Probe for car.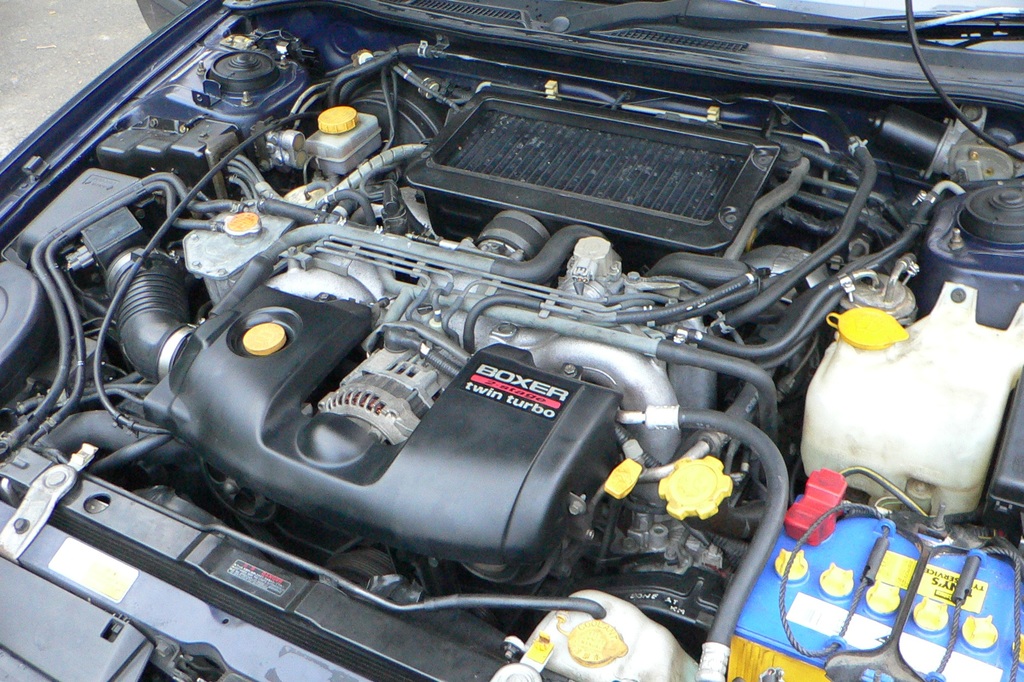
Probe result: crop(124, 21, 916, 672).
